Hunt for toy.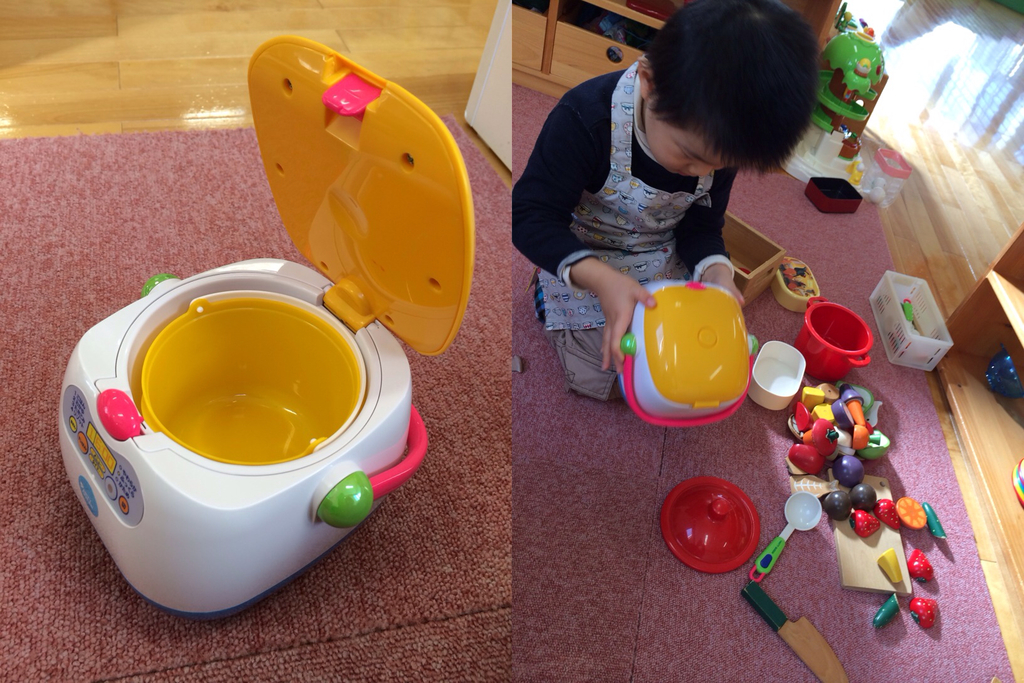
Hunted down at (x1=739, y1=580, x2=845, y2=682).
